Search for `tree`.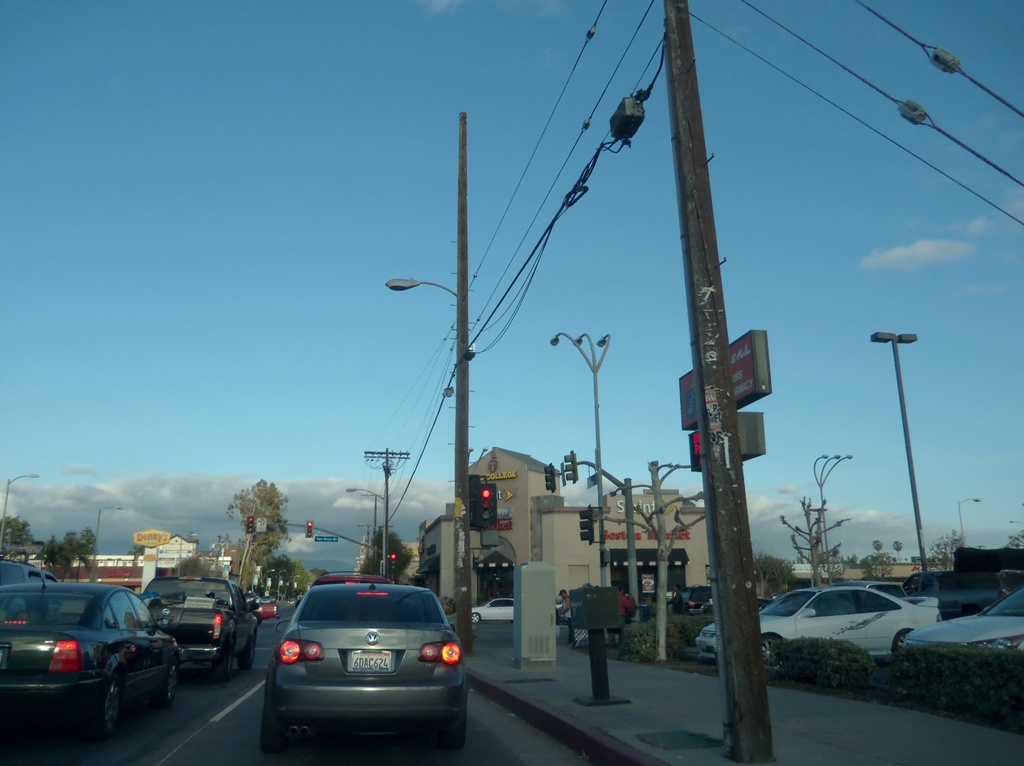
Found at region(893, 536, 906, 561).
